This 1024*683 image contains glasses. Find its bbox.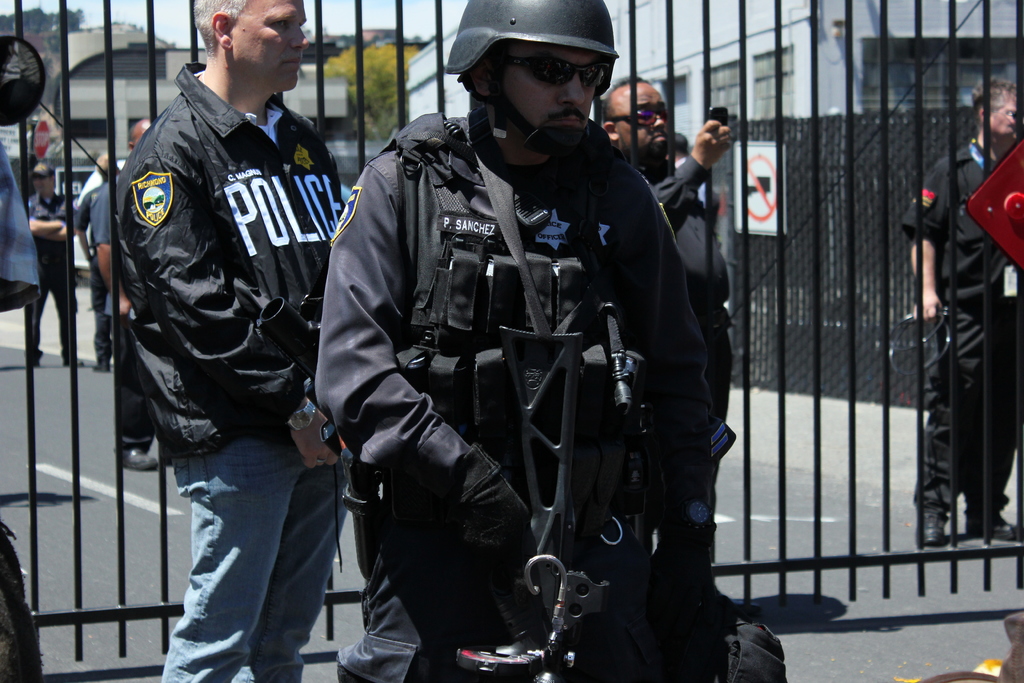
select_region(605, 94, 673, 129).
